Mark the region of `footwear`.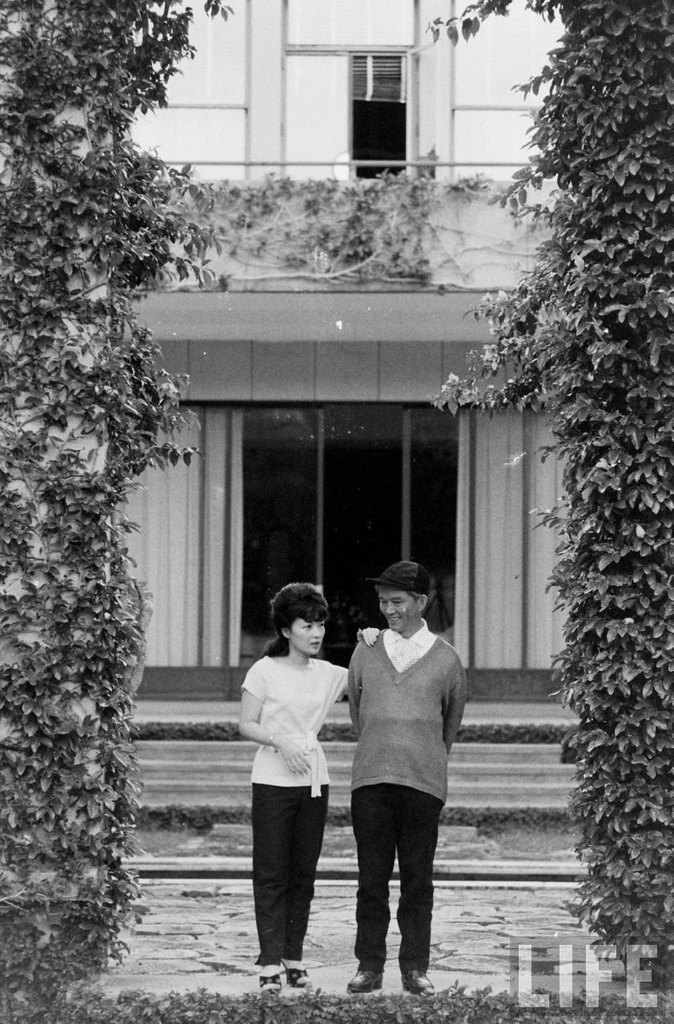
Region: rect(407, 968, 439, 990).
